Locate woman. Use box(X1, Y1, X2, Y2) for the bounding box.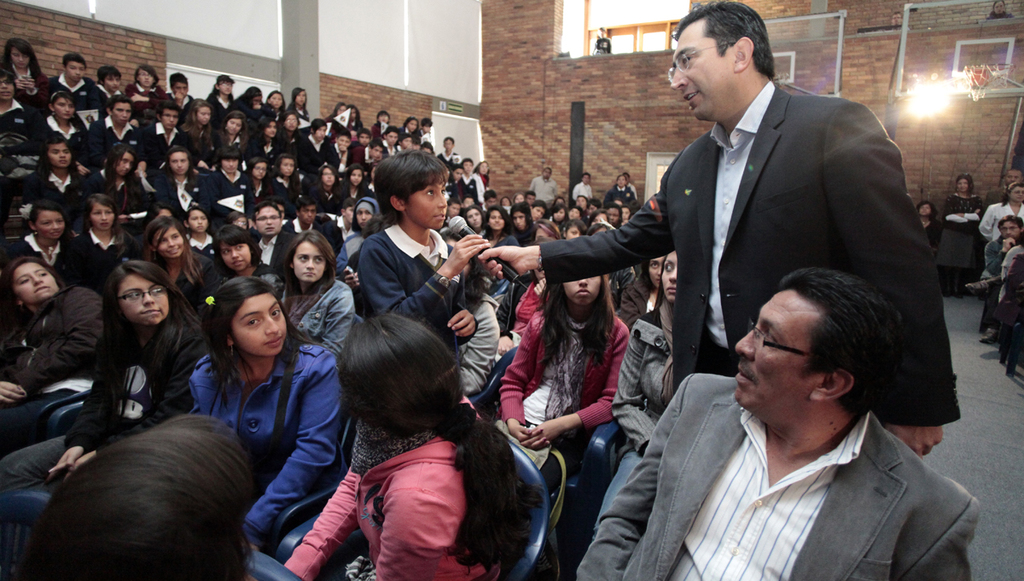
box(125, 62, 170, 115).
